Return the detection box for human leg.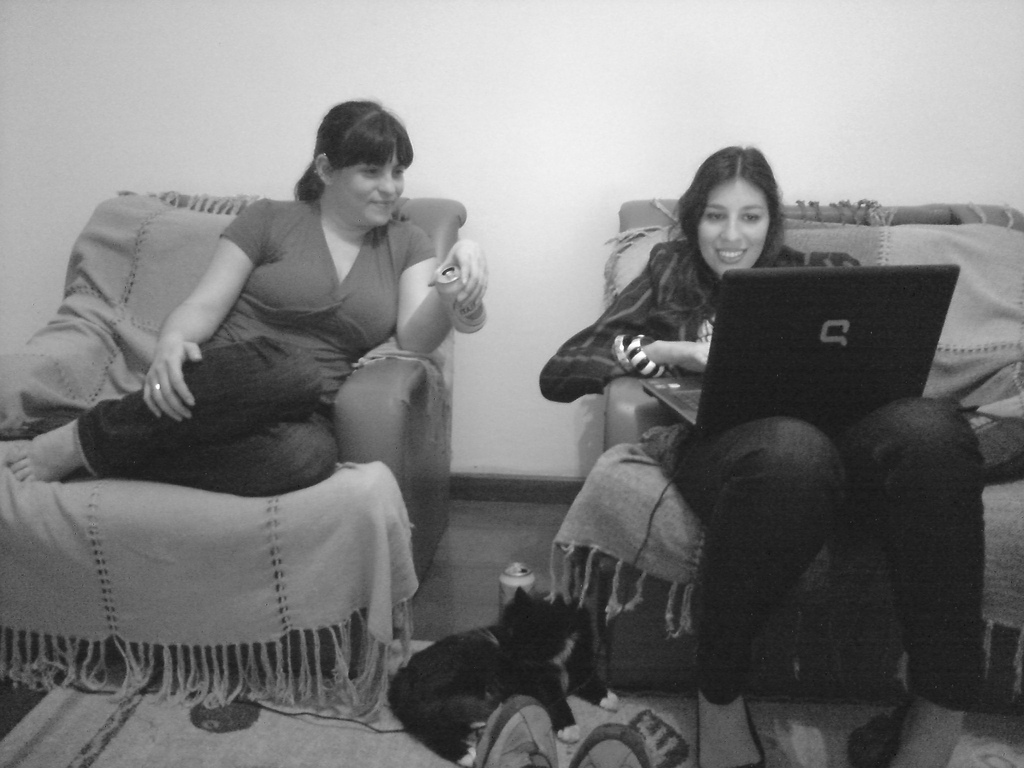
<region>867, 396, 990, 767</region>.
